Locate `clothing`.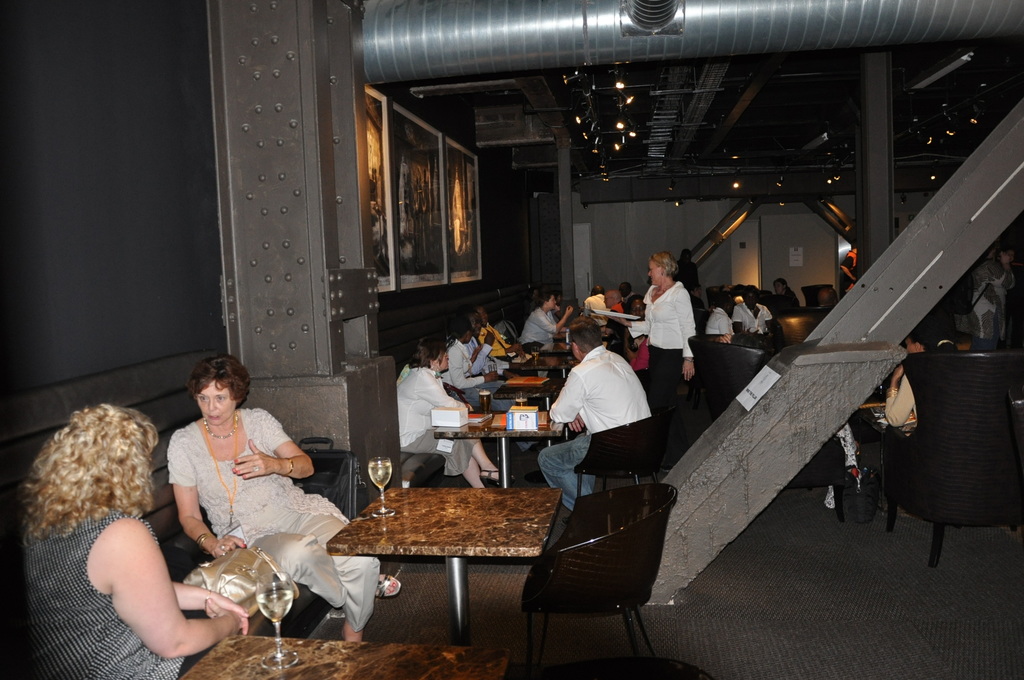
Bounding box: box=[390, 366, 469, 483].
